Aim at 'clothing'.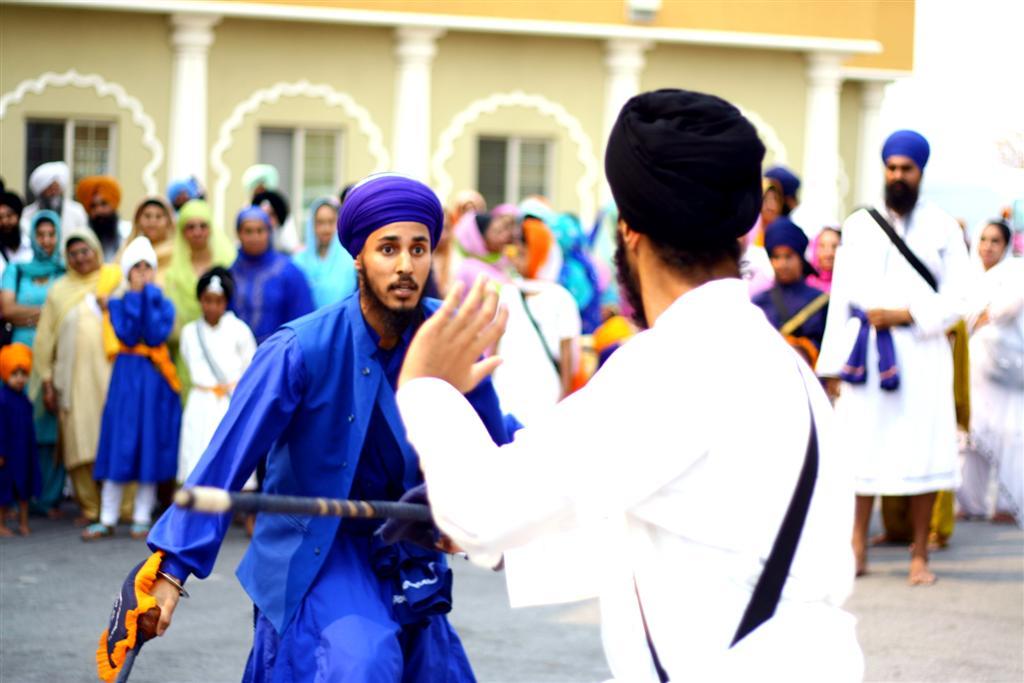
Aimed at crop(83, 288, 179, 520).
